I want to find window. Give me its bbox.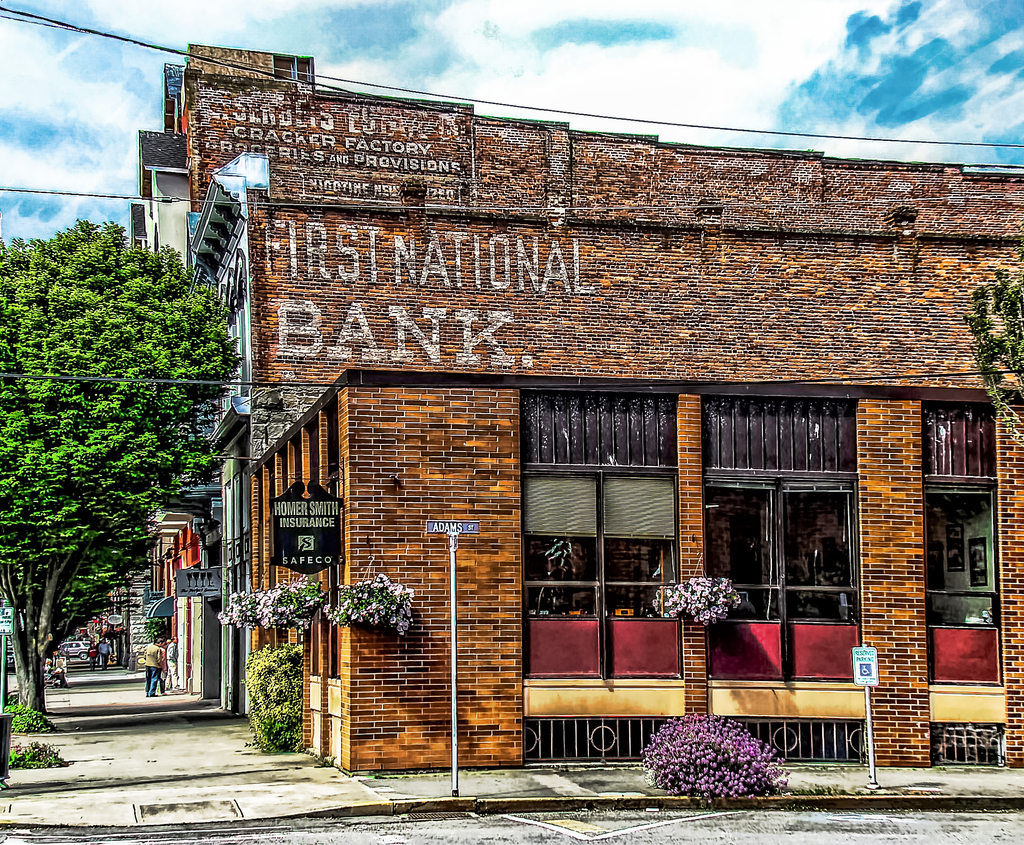
locate(486, 338, 879, 720).
